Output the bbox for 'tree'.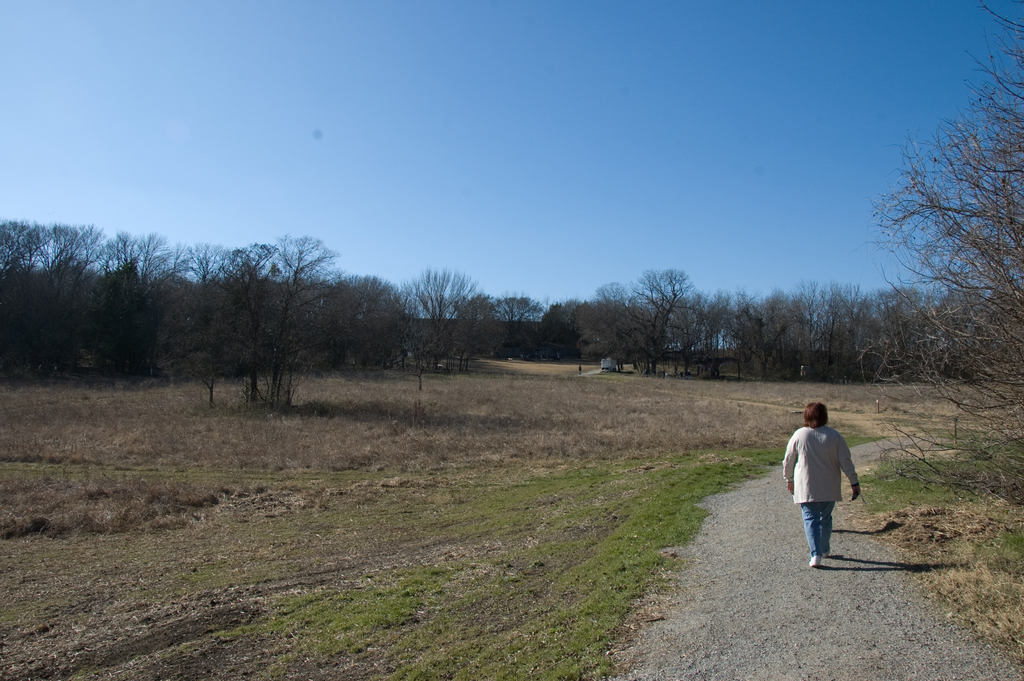
detection(196, 234, 229, 363).
